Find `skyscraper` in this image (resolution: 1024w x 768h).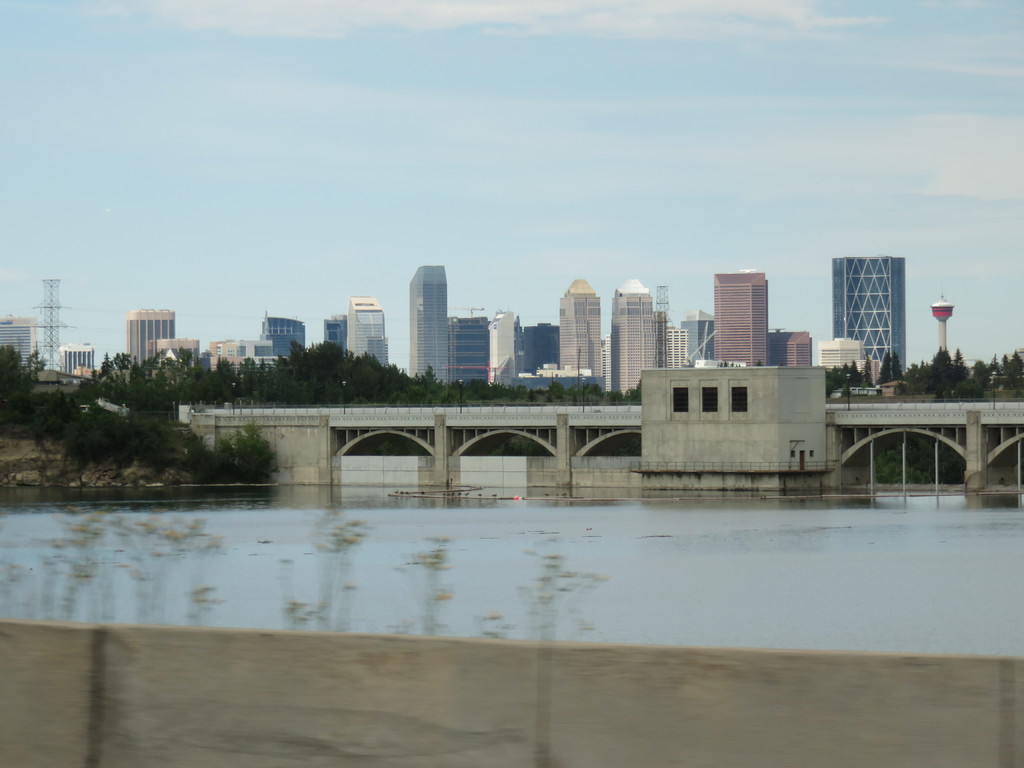
bbox=(683, 311, 719, 365).
